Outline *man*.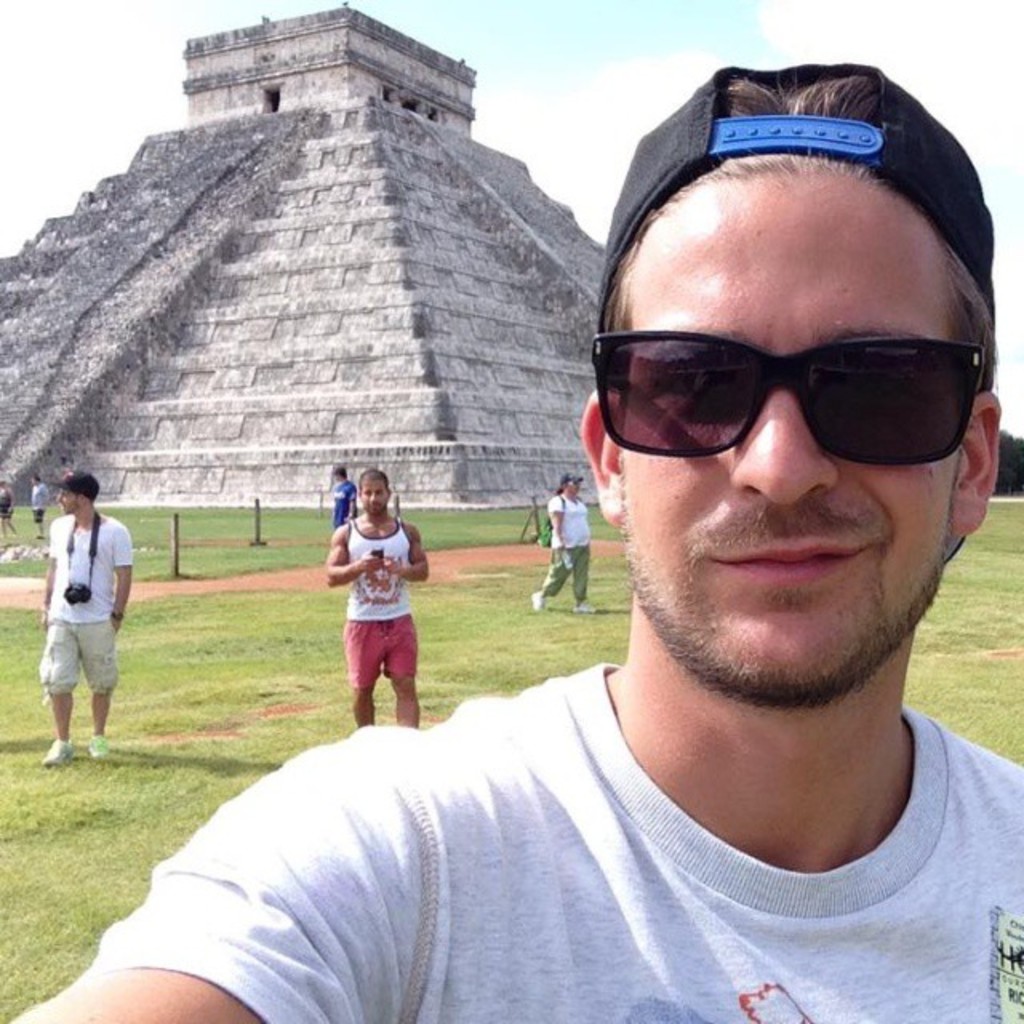
Outline: 325/461/358/528.
